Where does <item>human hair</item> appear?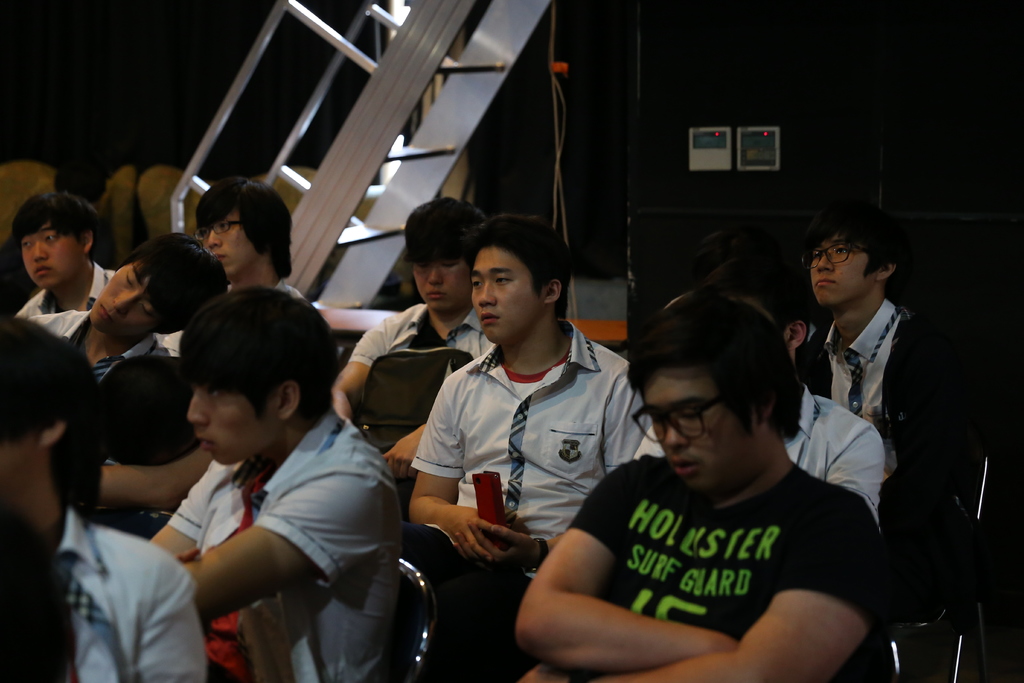
Appears at locate(460, 213, 579, 313).
